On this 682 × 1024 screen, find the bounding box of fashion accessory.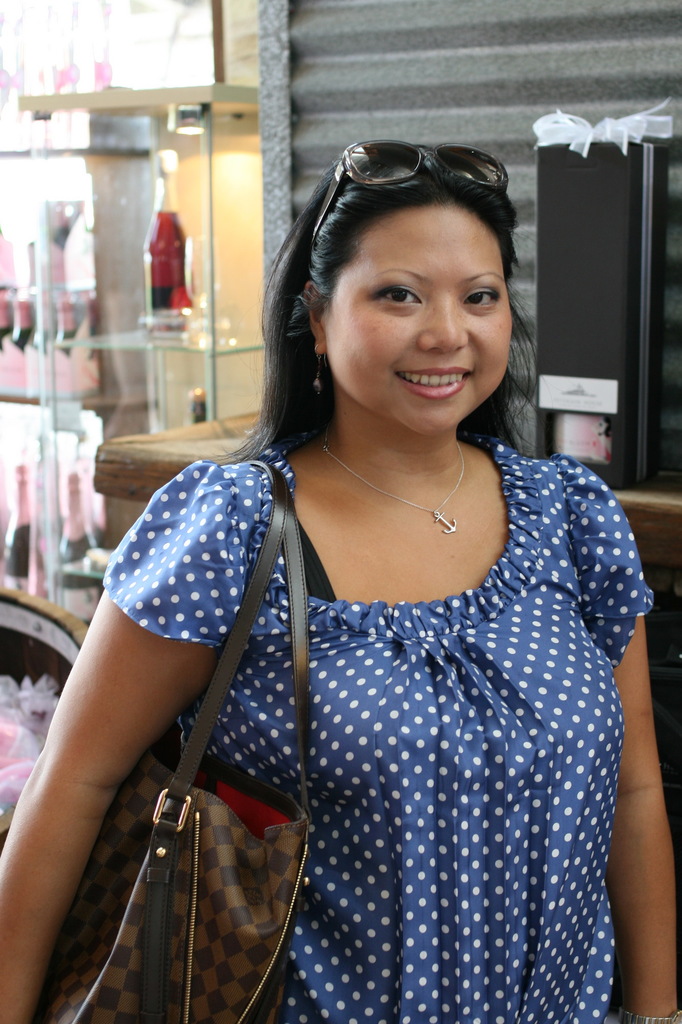
Bounding box: bbox=[311, 438, 470, 540].
